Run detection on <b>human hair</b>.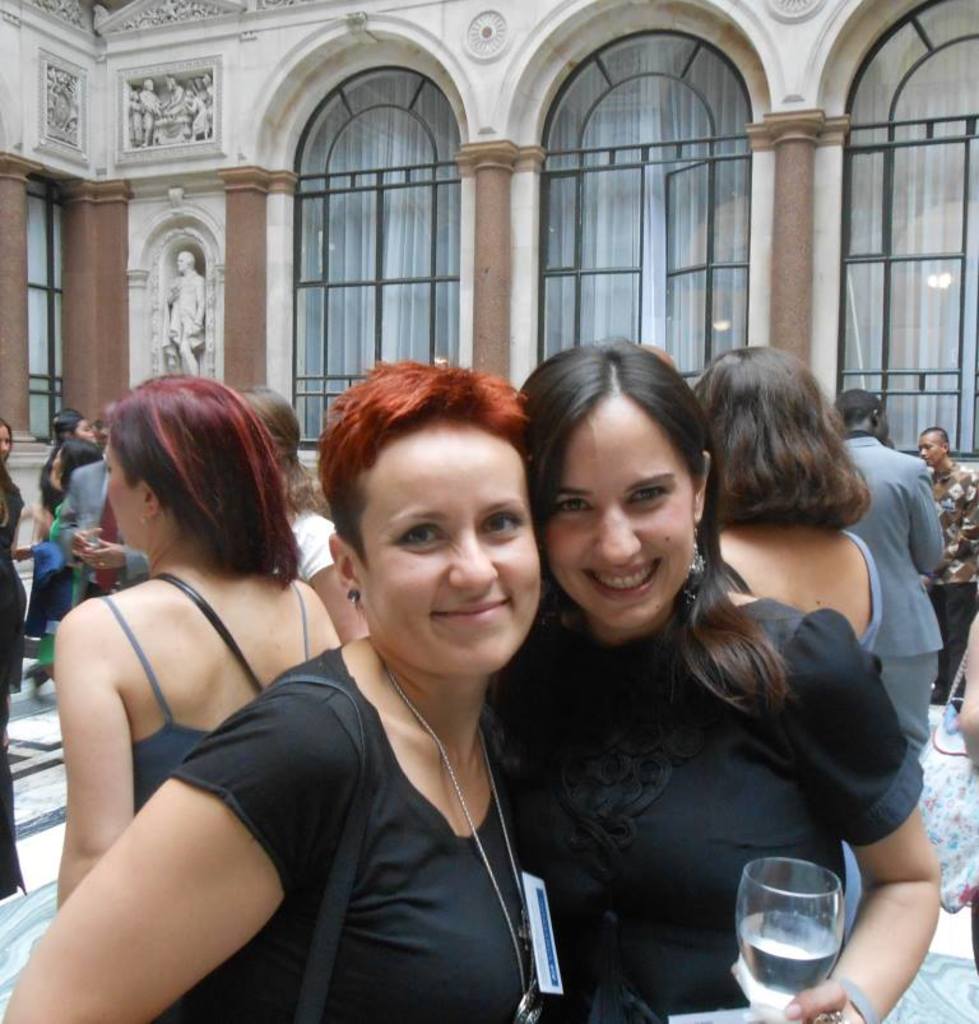
Result: 240, 386, 323, 516.
